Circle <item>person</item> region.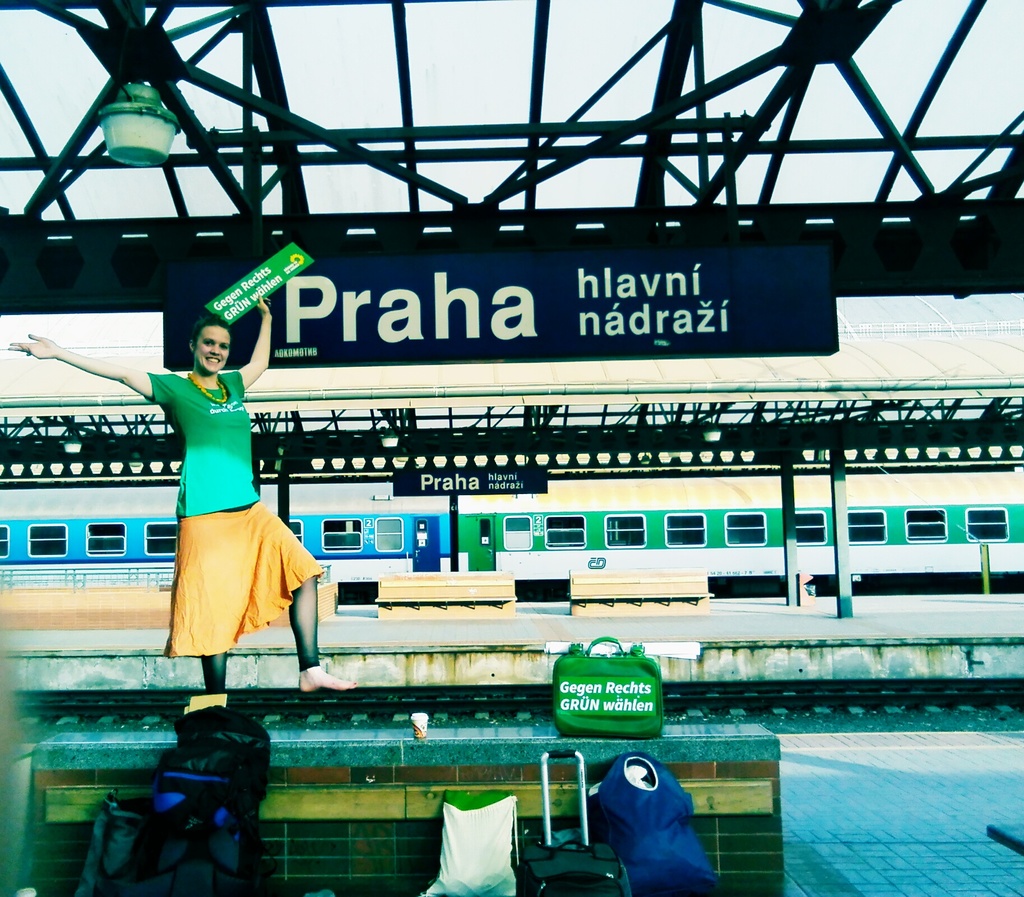
Region: BBox(1, 292, 360, 693).
